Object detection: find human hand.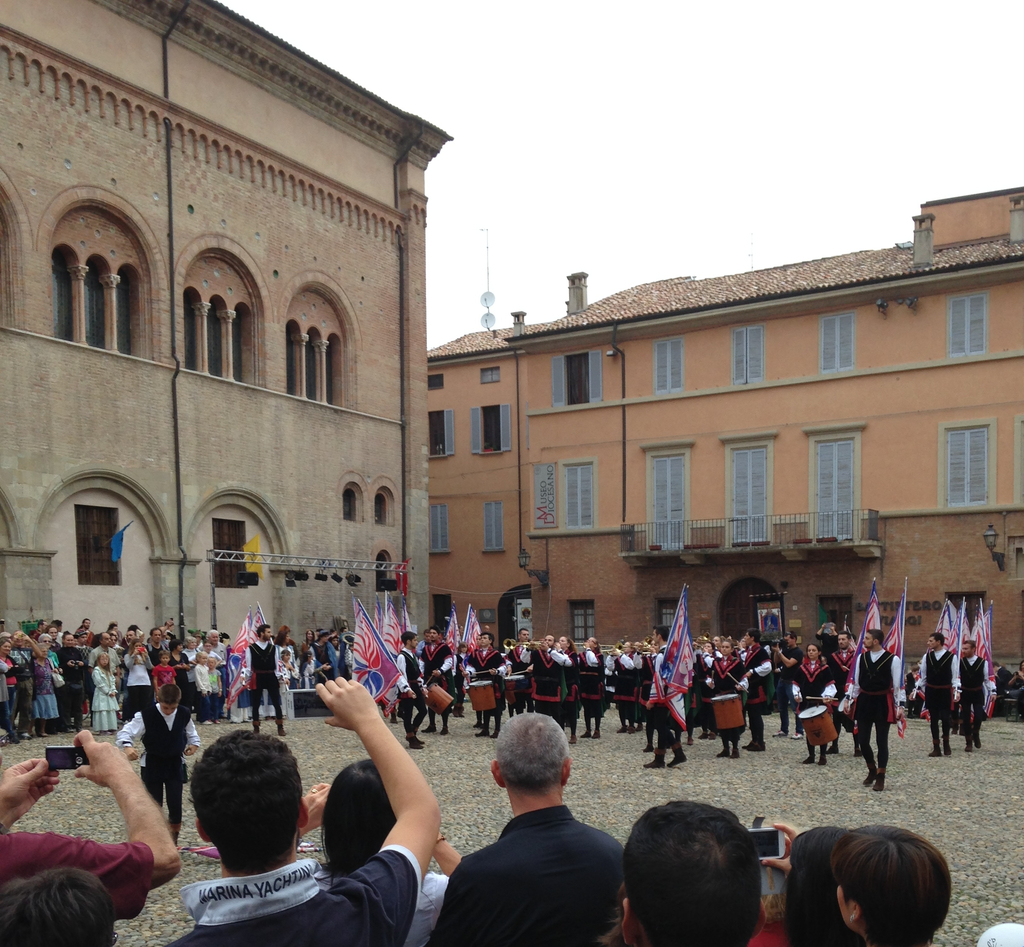
pyautogui.locateOnScreen(125, 747, 140, 763).
